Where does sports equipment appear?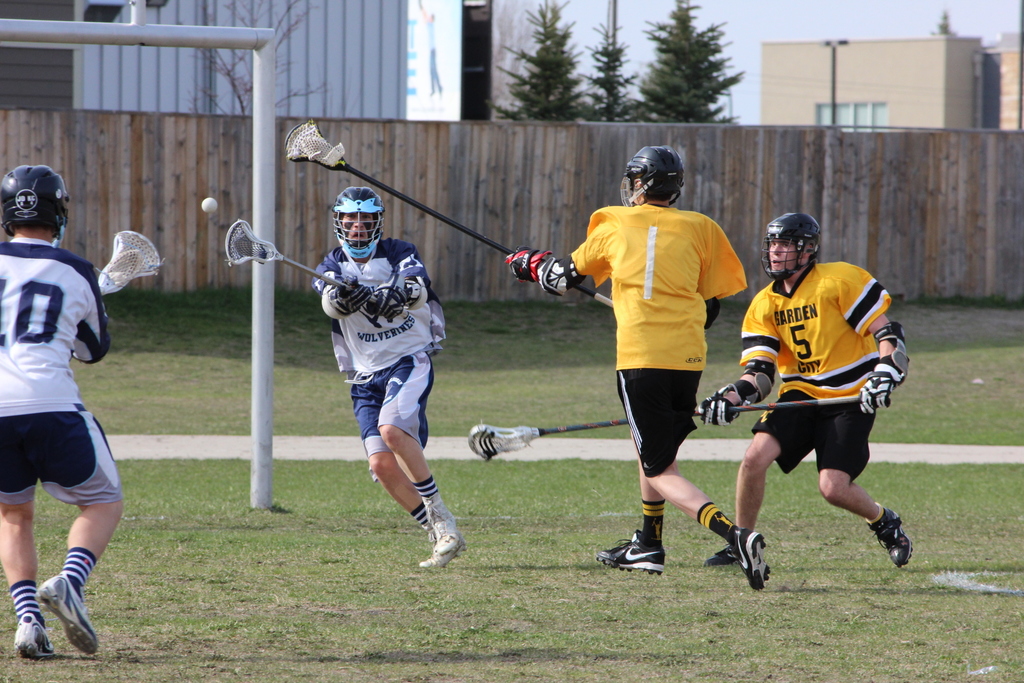
Appears at [226,218,378,300].
